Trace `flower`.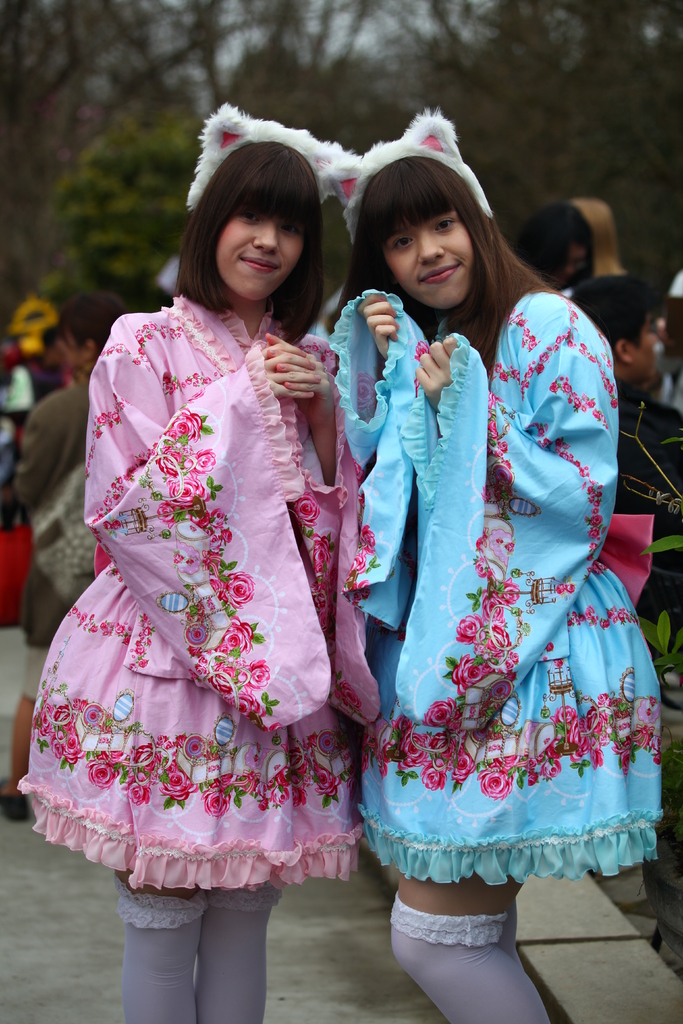
Traced to x1=424 y1=698 x2=453 y2=725.
